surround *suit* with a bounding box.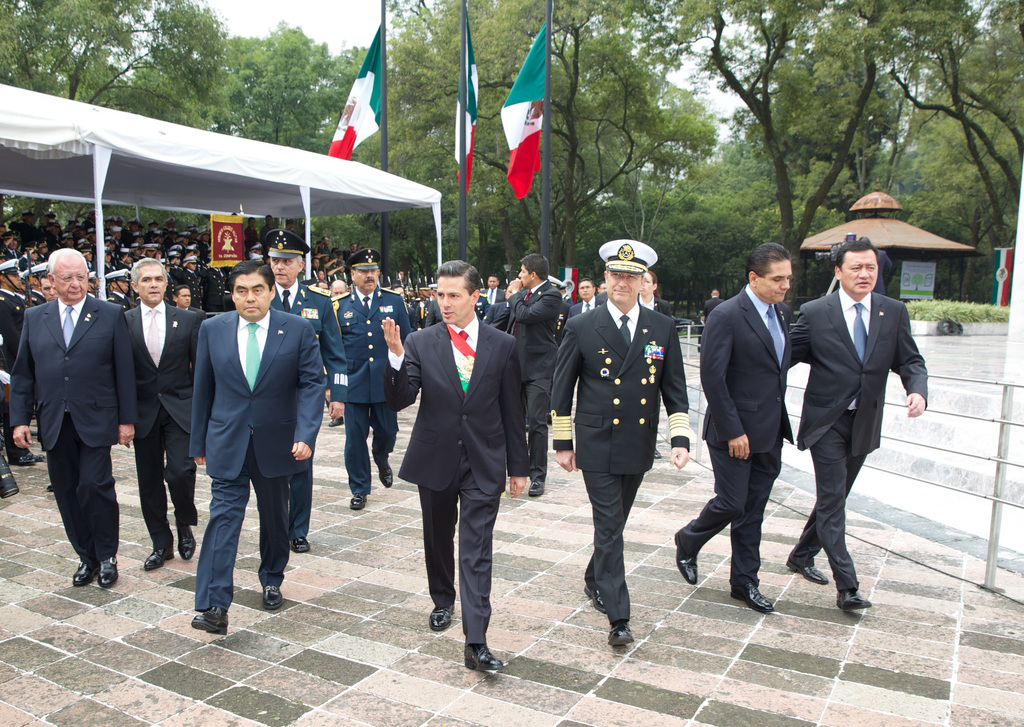
[x1=701, y1=295, x2=726, y2=321].
